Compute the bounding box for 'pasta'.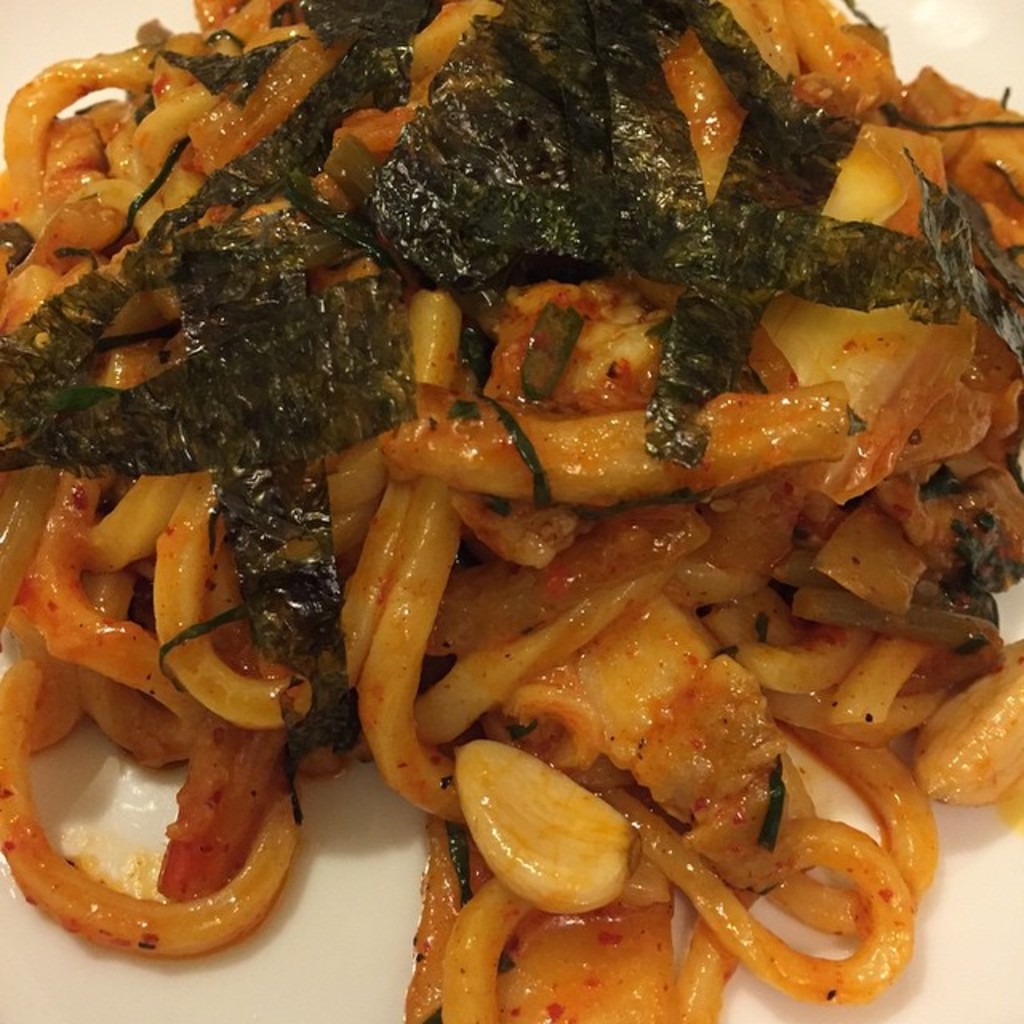
detection(27, 40, 1023, 1023).
